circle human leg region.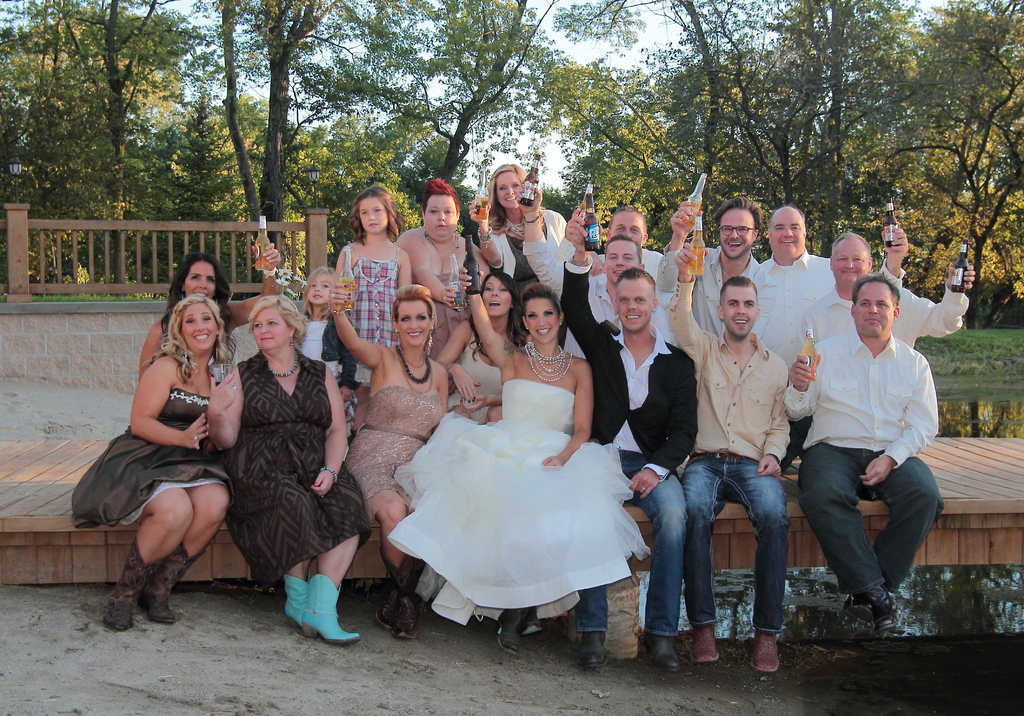
Region: box(719, 456, 791, 672).
